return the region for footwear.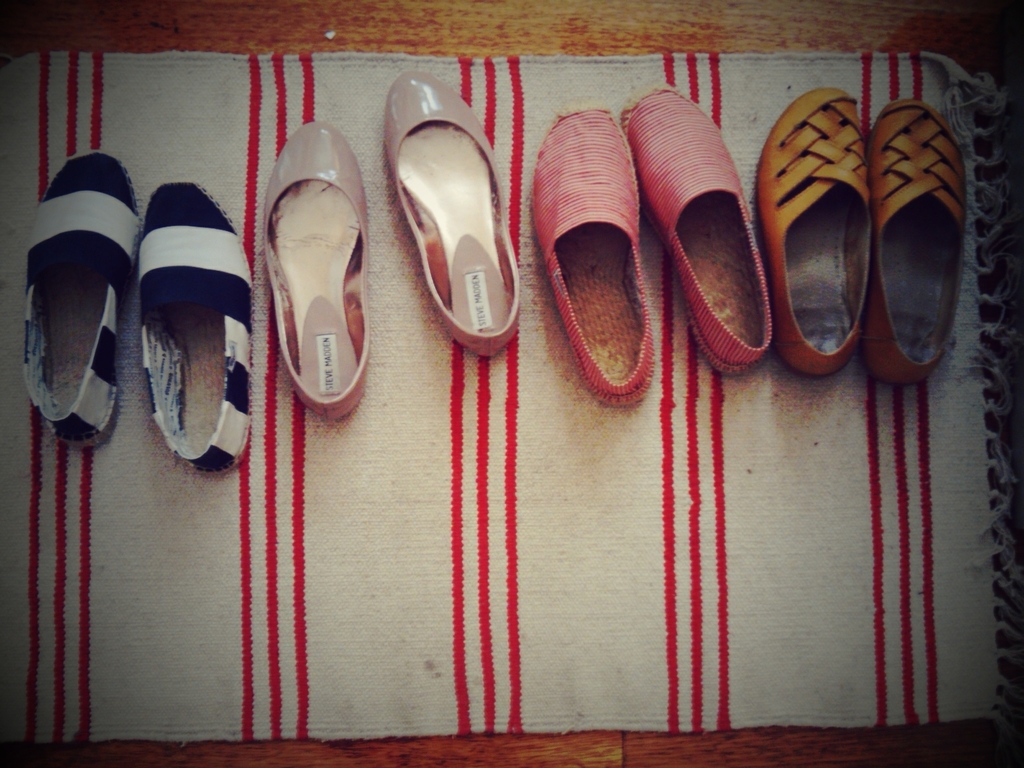
detection(388, 66, 520, 361).
